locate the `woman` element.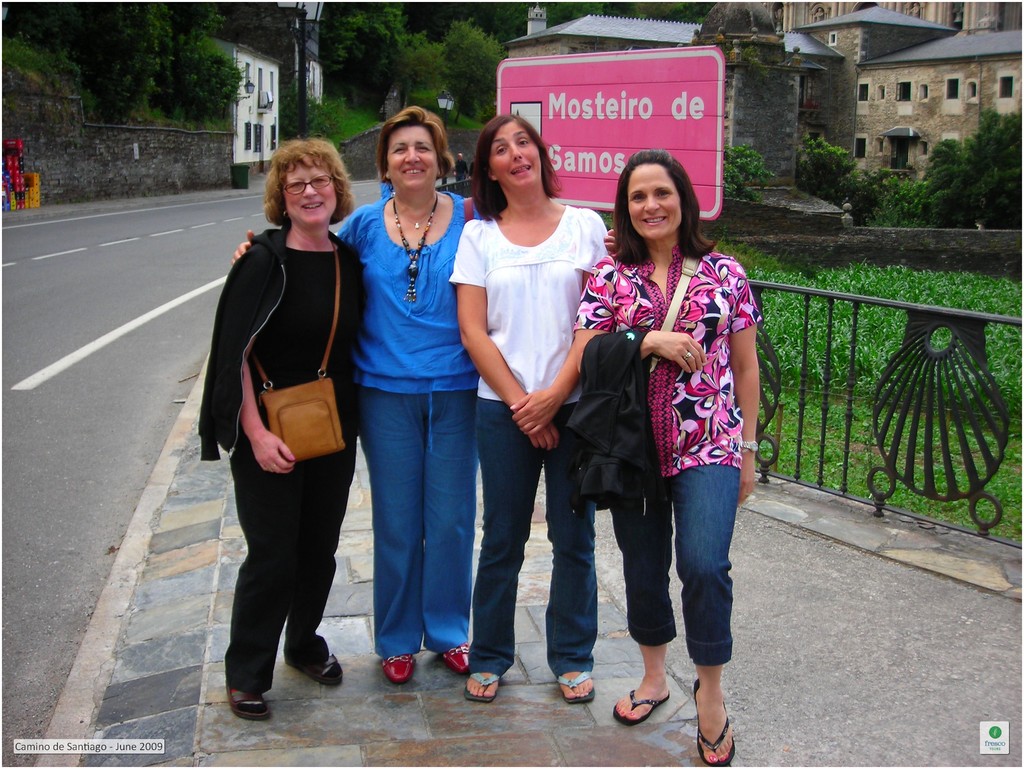
Element bbox: 232, 103, 621, 685.
